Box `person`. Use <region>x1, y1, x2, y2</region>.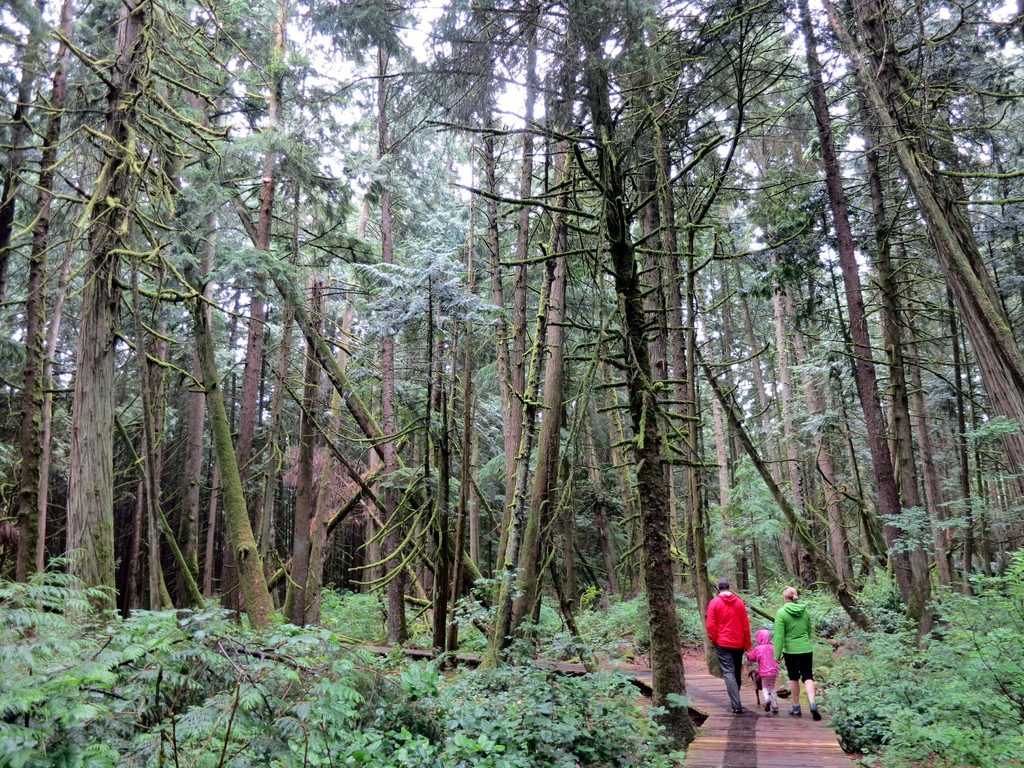
<region>742, 627, 779, 716</region>.
